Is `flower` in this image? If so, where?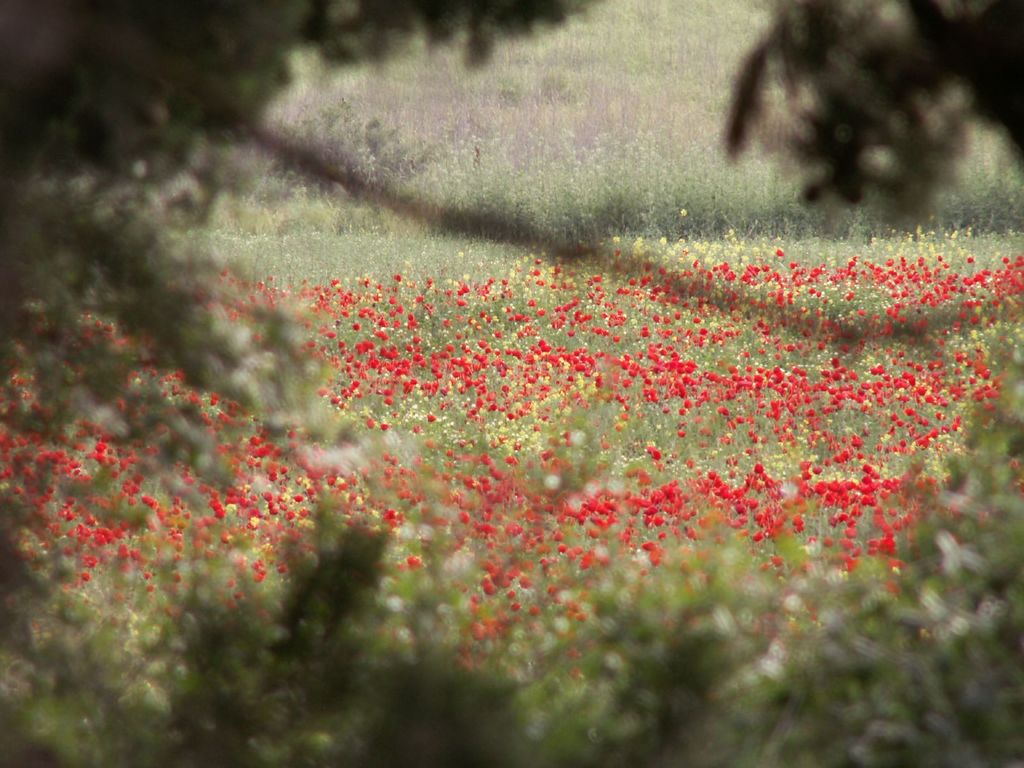
Yes, at rect(682, 209, 689, 220).
